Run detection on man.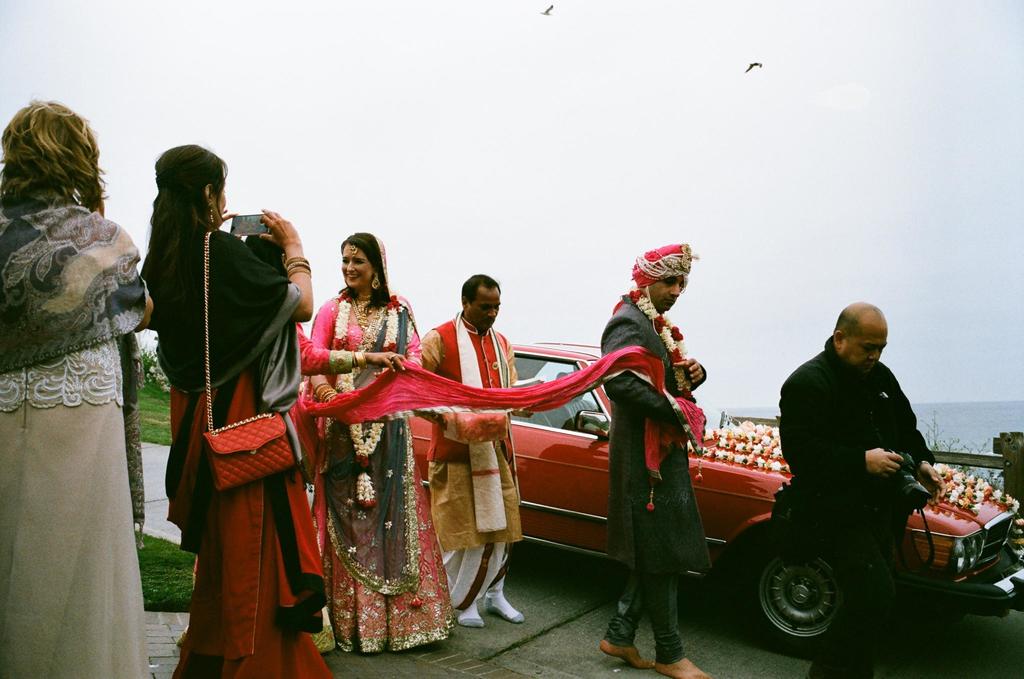
Result: (left=778, top=295, right=955, bottom=678).
